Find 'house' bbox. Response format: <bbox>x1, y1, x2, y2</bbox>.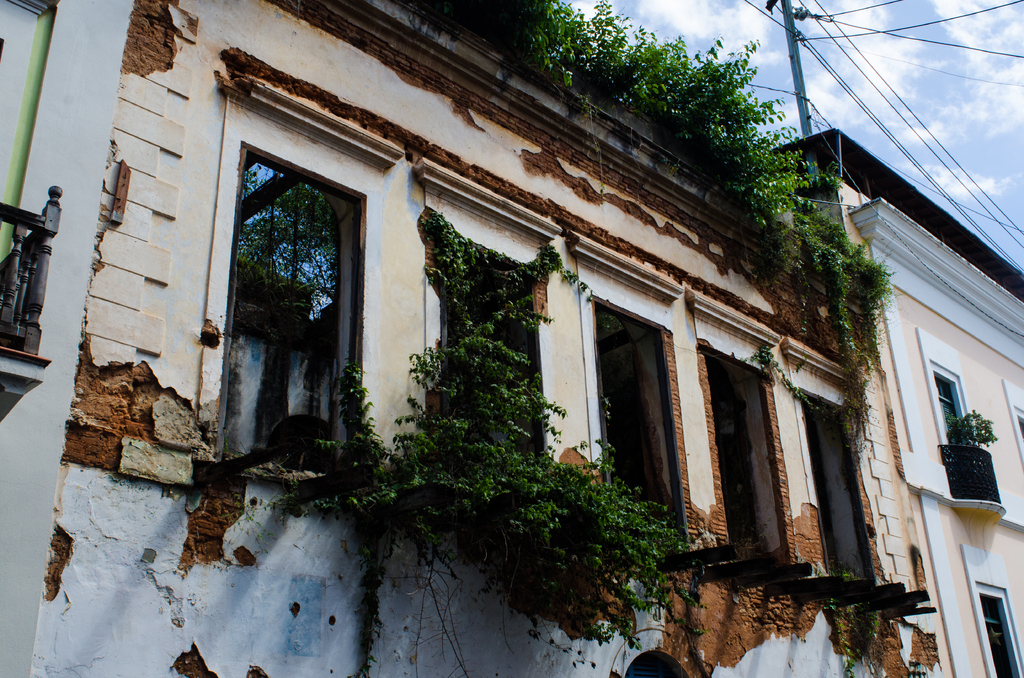
<bbox>764, 120, 1023, 677</bbox>.
